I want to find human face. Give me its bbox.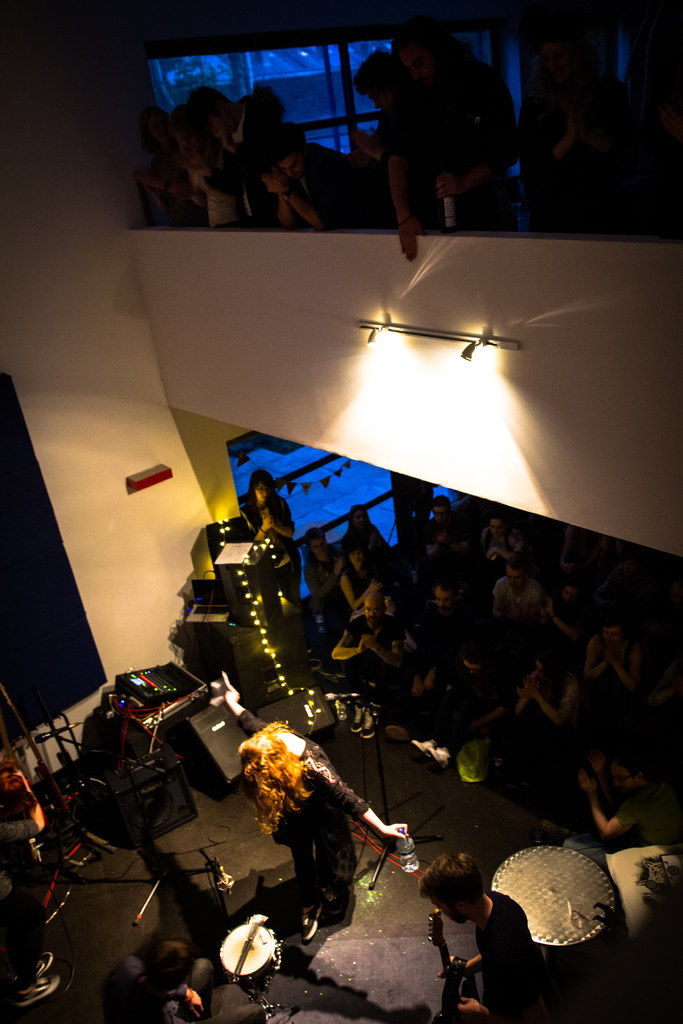
(x1=175, y1=125, x2=198, y2=151).
